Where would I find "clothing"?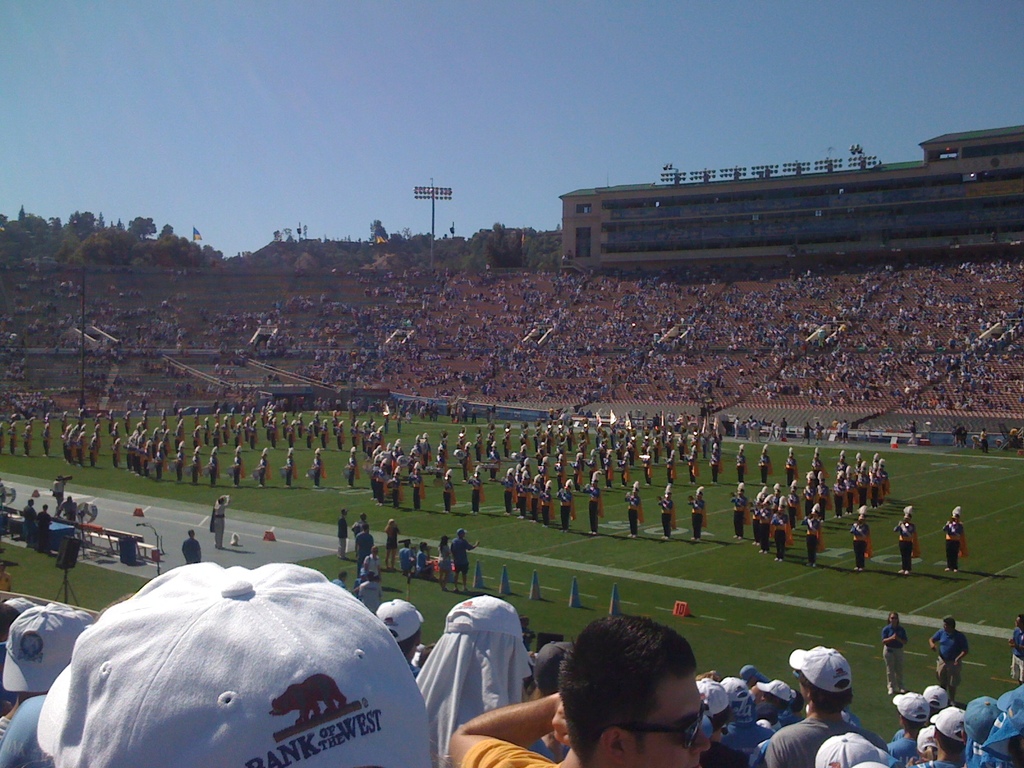
At select_region(184, 536, 205, 563).
